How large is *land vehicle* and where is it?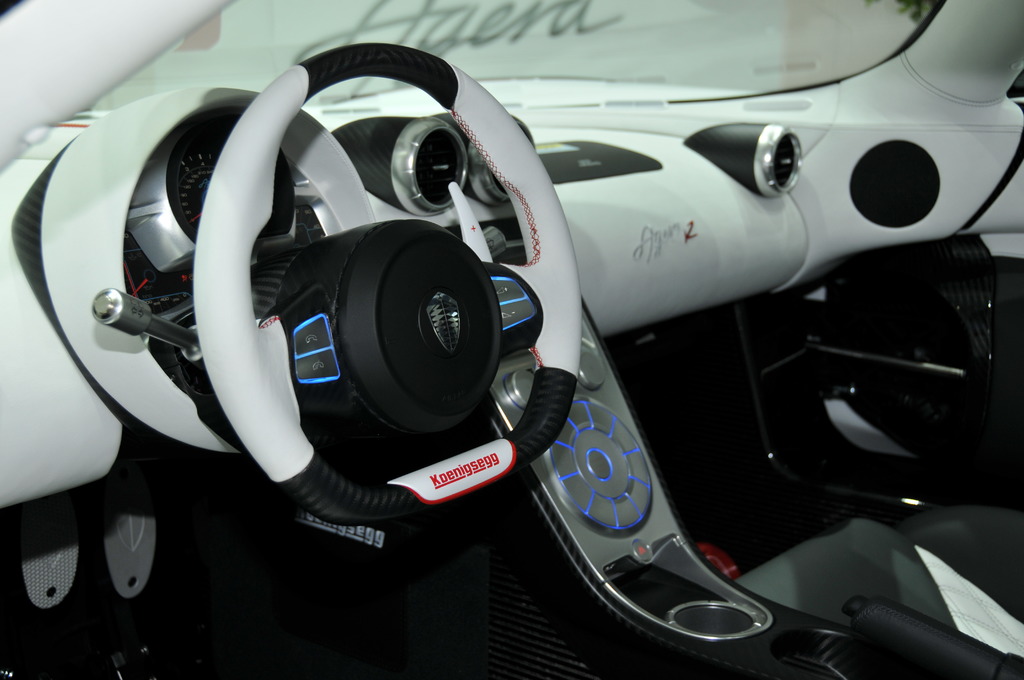
Bounding box: (0,0,1023,679).
